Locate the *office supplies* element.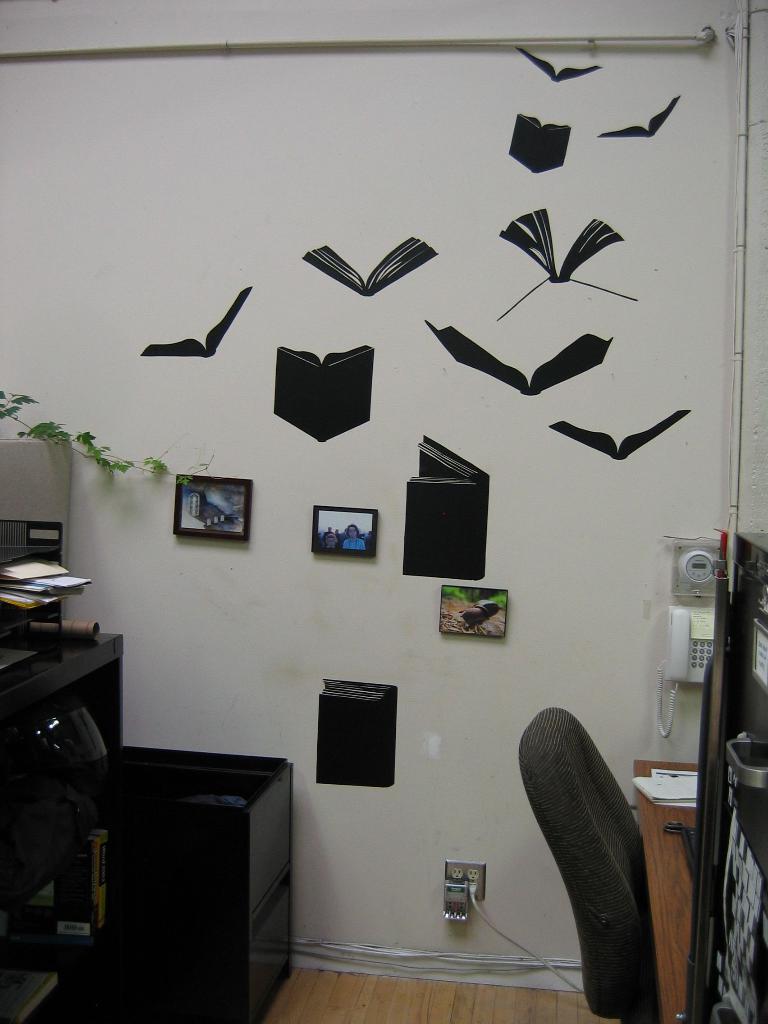
Element bbox: 109,752,308,1007.
